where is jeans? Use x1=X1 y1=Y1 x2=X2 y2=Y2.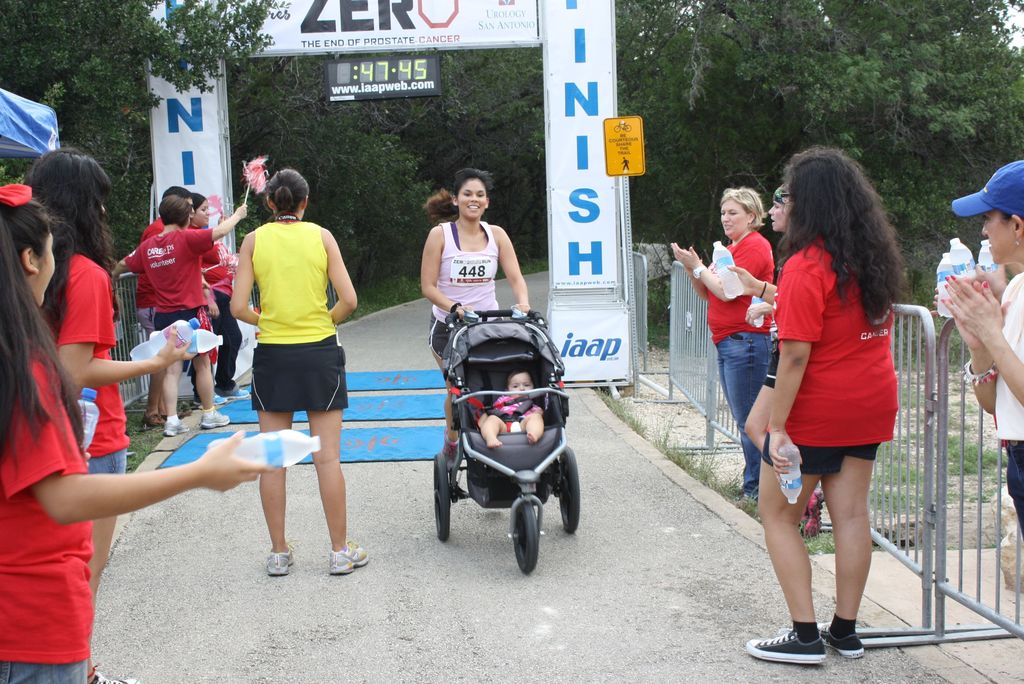
x1=0 y1=661 x2=89 y2=683.
